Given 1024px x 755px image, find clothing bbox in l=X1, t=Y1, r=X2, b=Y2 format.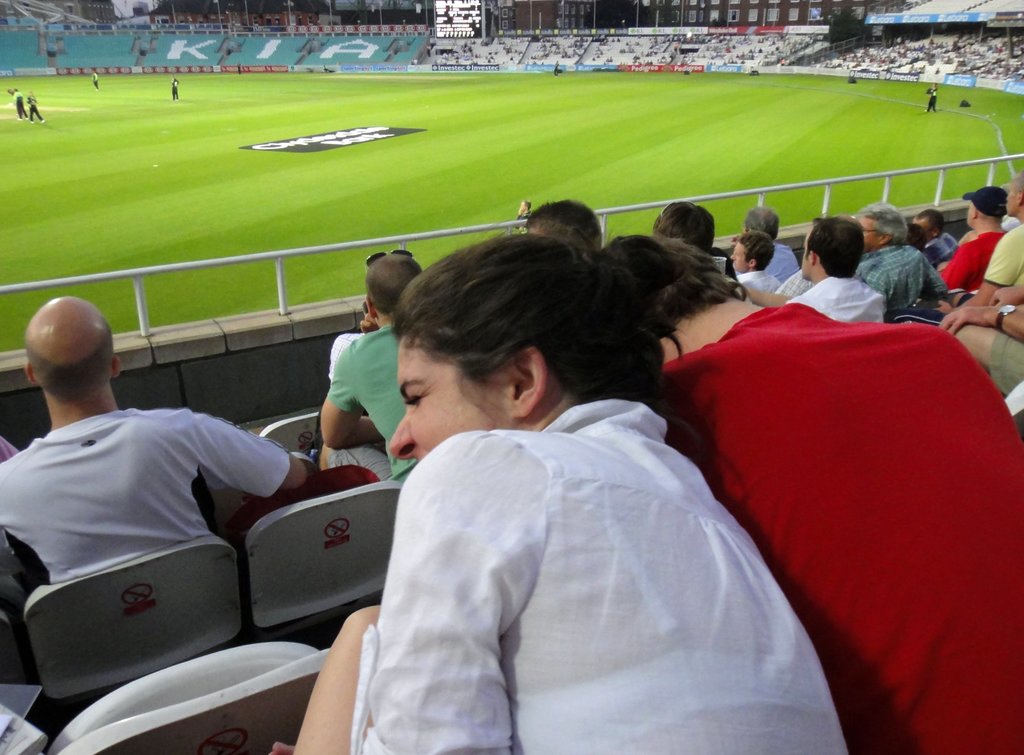
l=323, t=323, r=425, b=487.
